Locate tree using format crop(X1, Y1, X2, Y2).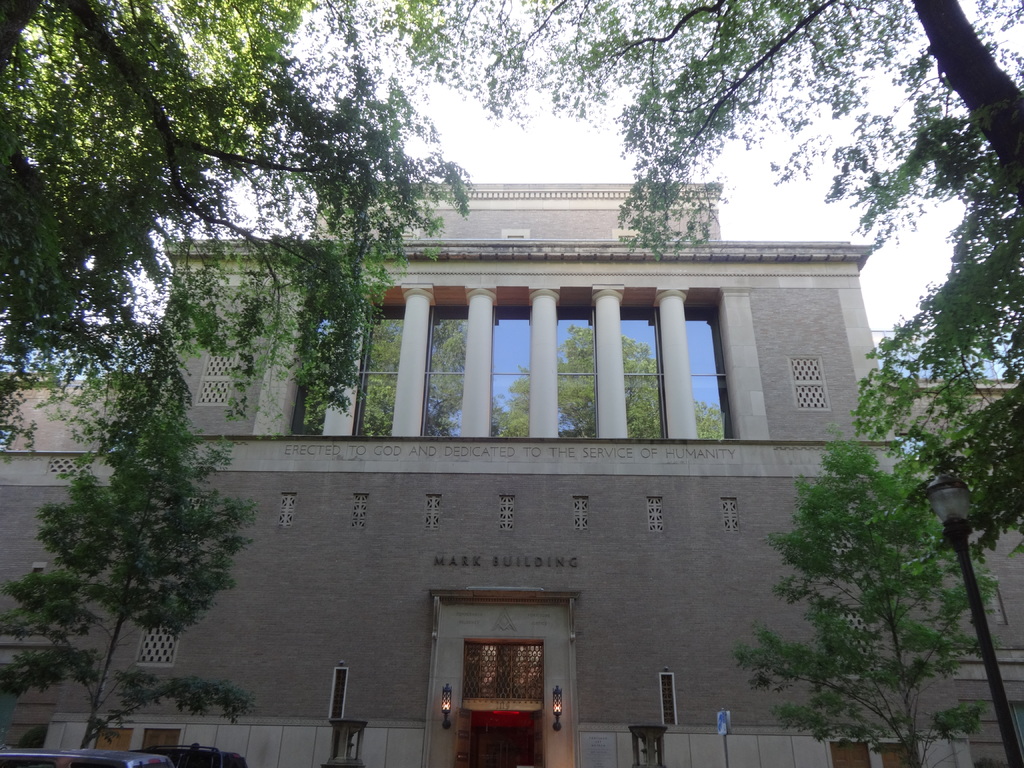
crop(441, 0, 1023, 524).
